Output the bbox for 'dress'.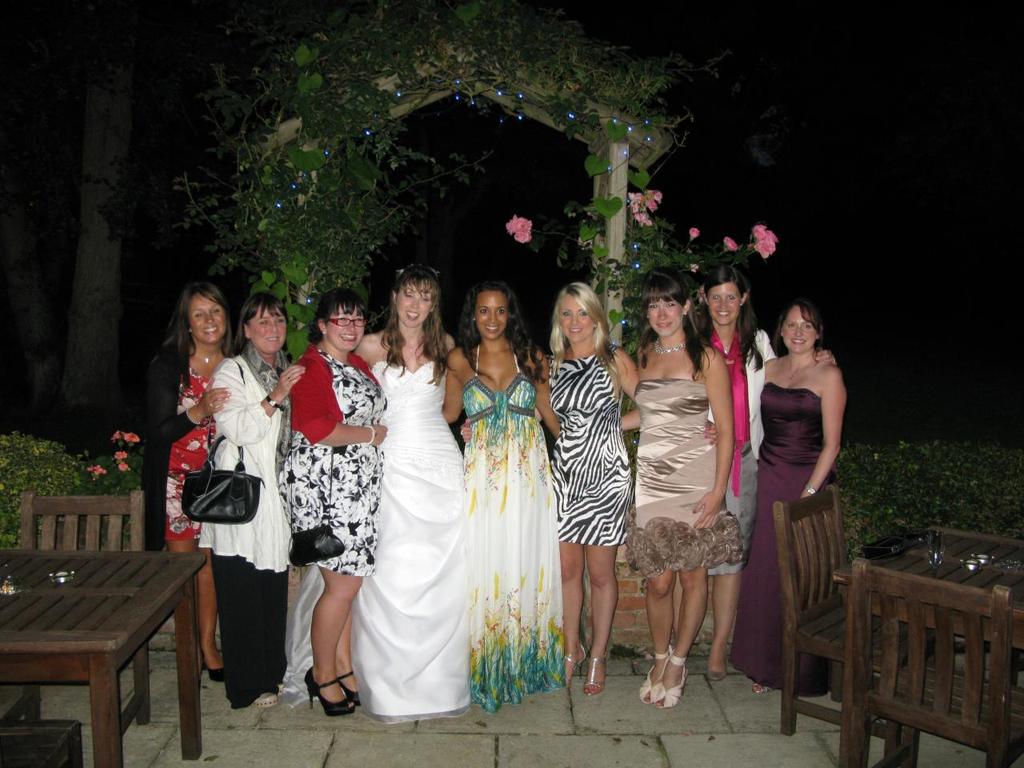
bbox(165, 350, 221, 538).
